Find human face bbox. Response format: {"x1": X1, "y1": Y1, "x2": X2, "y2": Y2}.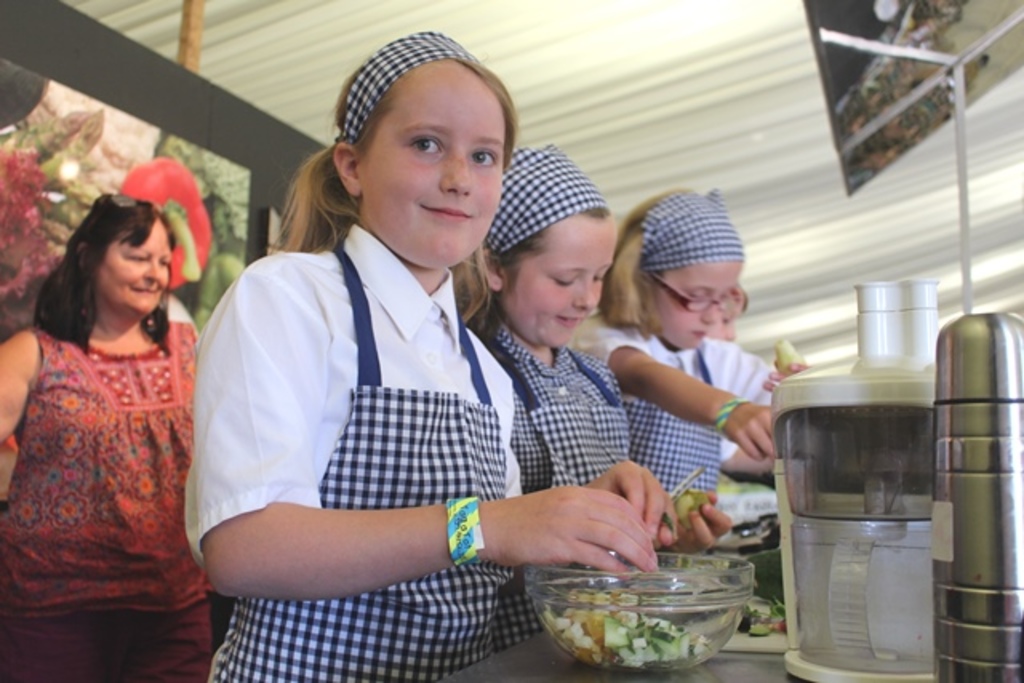
{"x1": 653, "y1": 248, "x2": 744, "y2": 347}.
